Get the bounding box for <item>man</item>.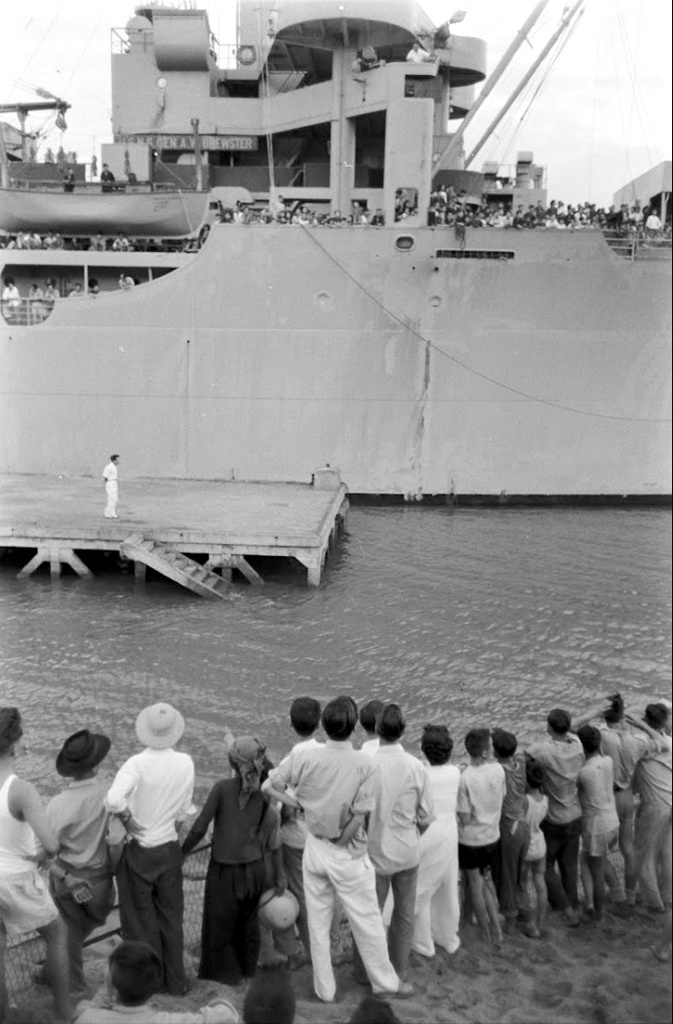
{"x1": 357, "y1": 696, "x2": 404, "y2": 751}.
